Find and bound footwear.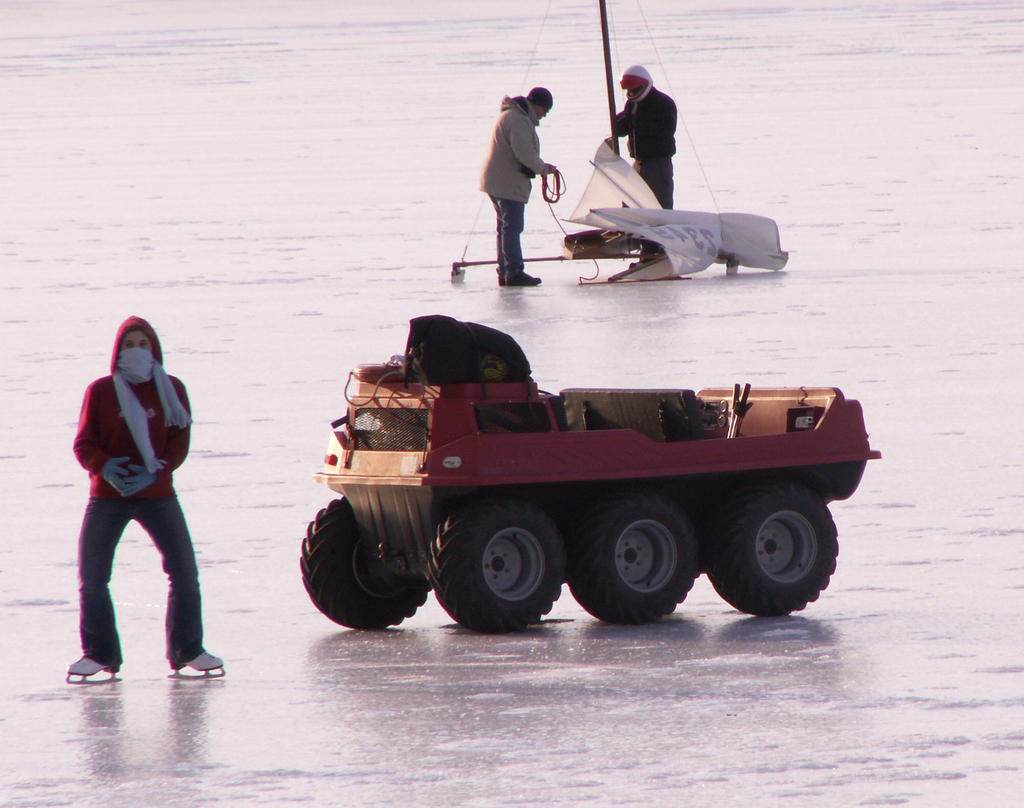
Bound: (x1=509, y1=270, x2=542, y2=288).
